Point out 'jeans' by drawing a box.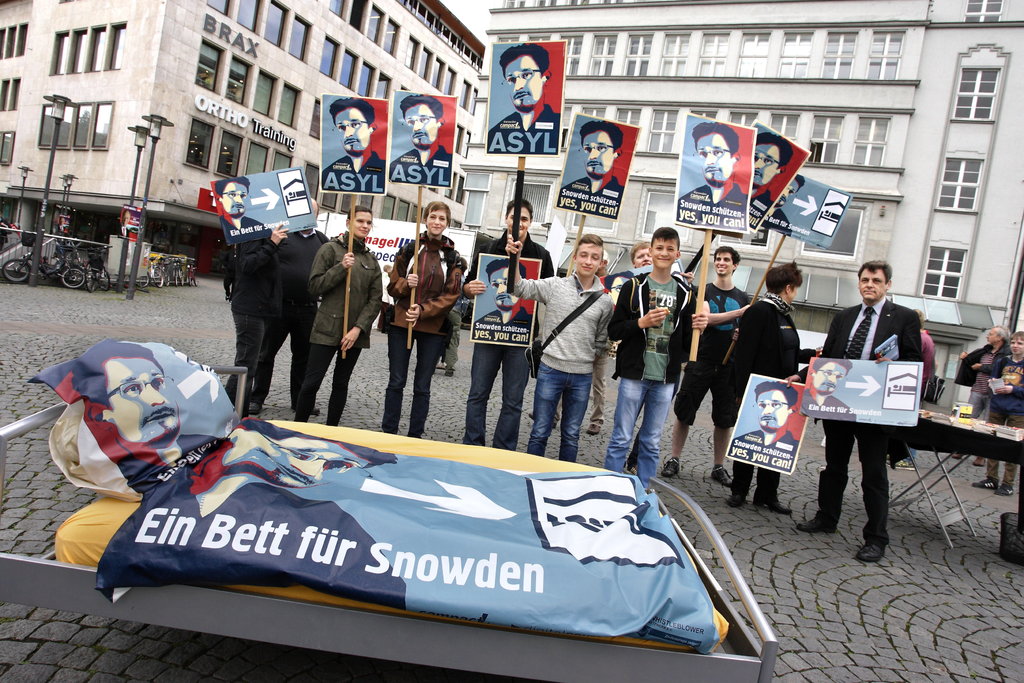
x1=525, y1=362, x2=593, y2=462.
